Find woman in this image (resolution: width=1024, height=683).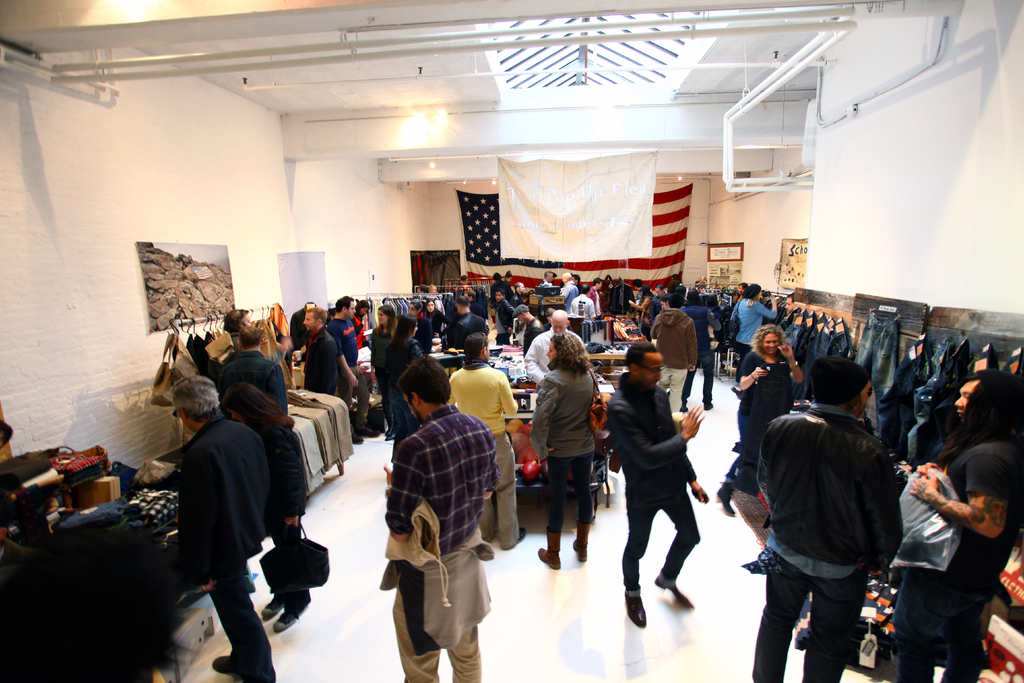
(left=216, top=378, right=313, bottom=632).
